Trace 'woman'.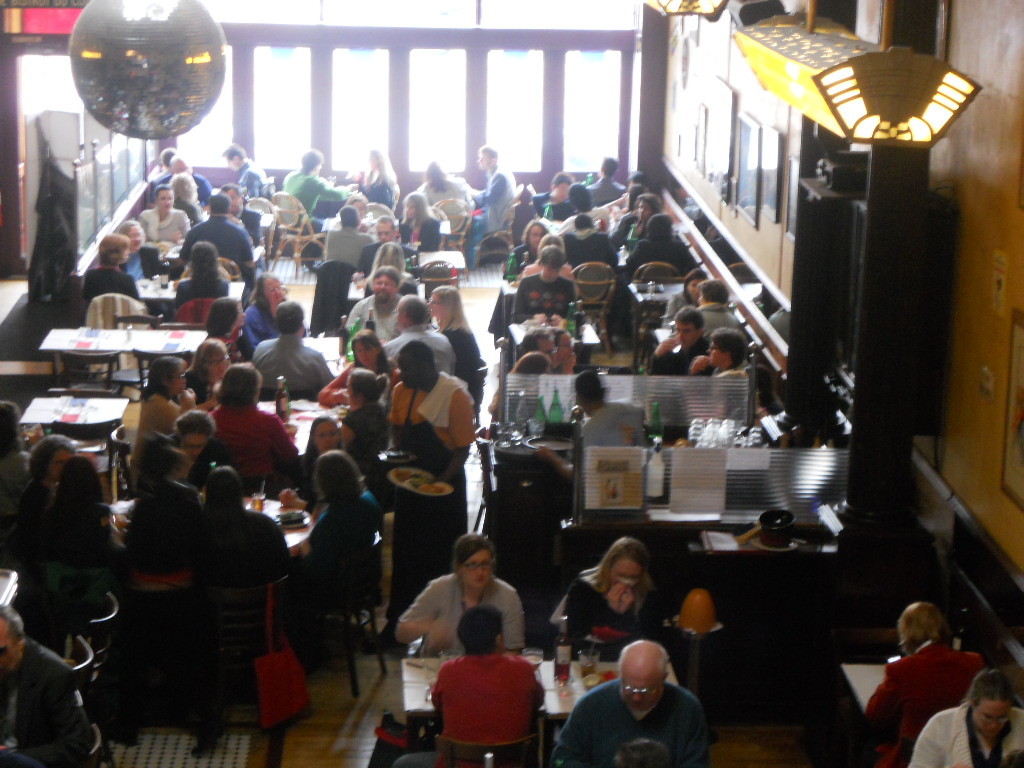
Traced to bbox(418, 163, 472, 210).
